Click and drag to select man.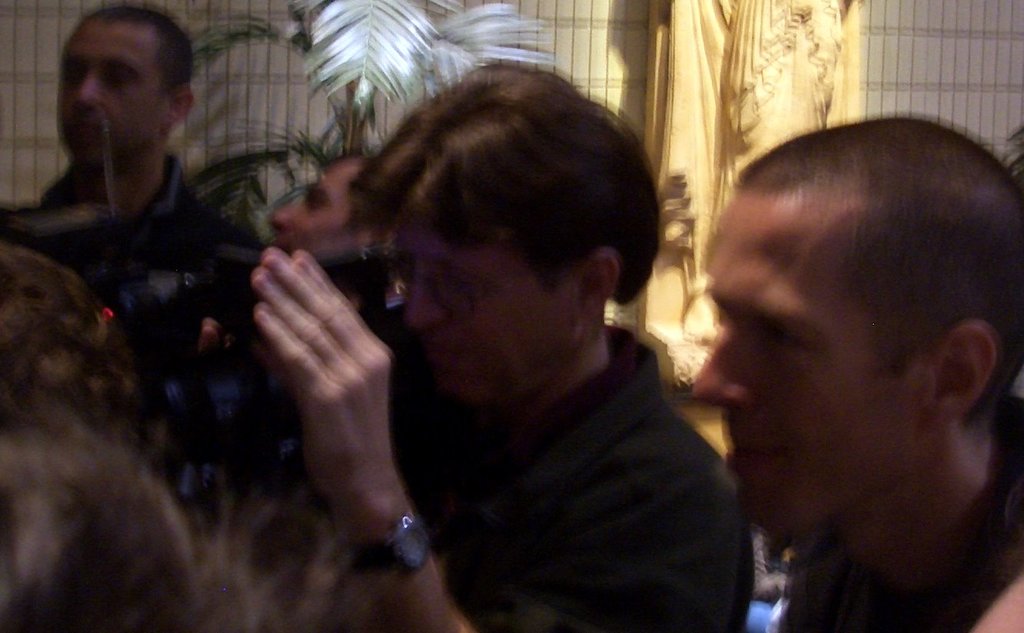
Selection: 687 114 1023 632.
